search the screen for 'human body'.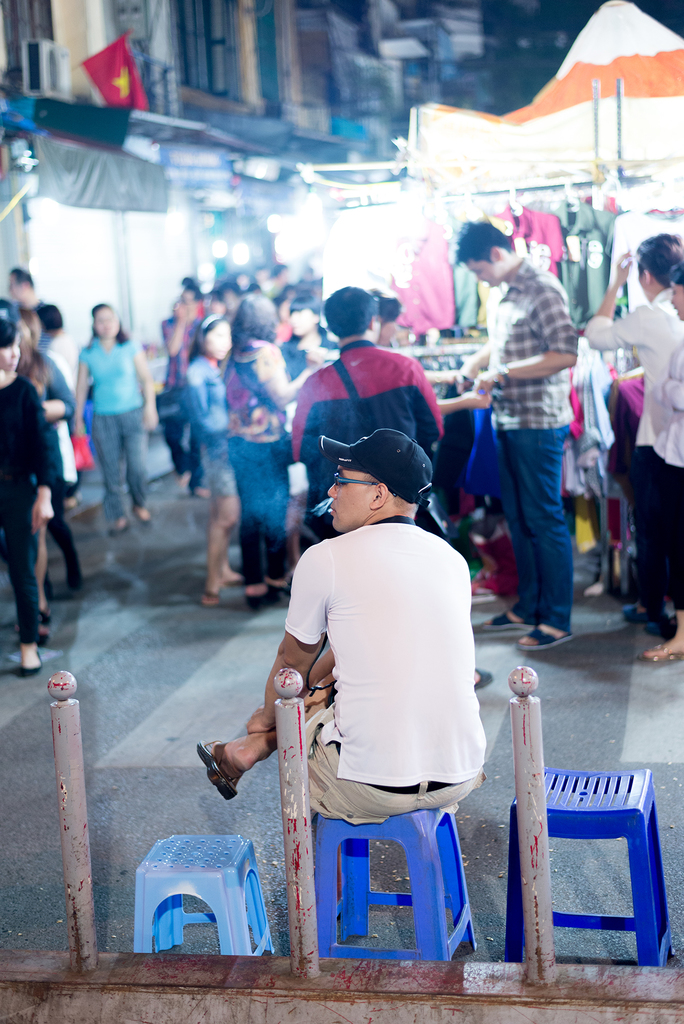
Found at <region>583, 237, 683, 640</region>.
